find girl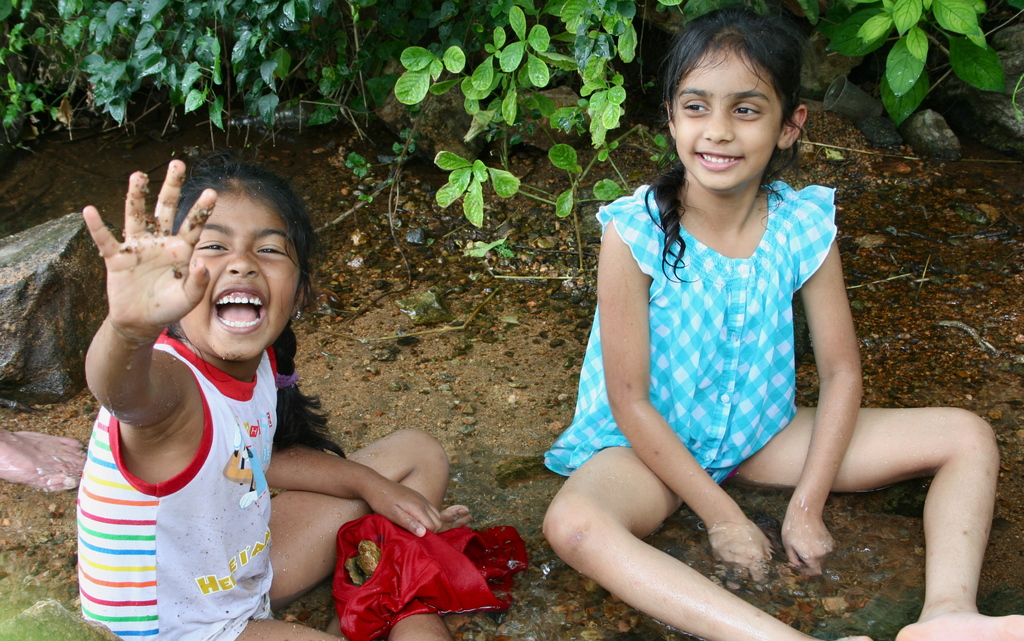
x1=80, y1=158, x2=472, y2=640
